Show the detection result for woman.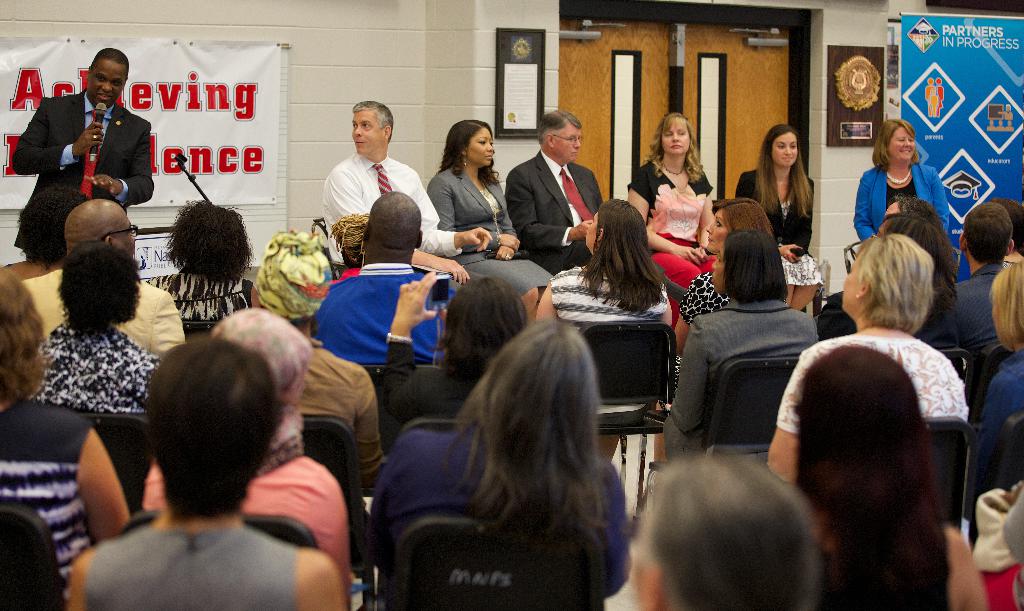
rect(653, 228, 813, 447).
